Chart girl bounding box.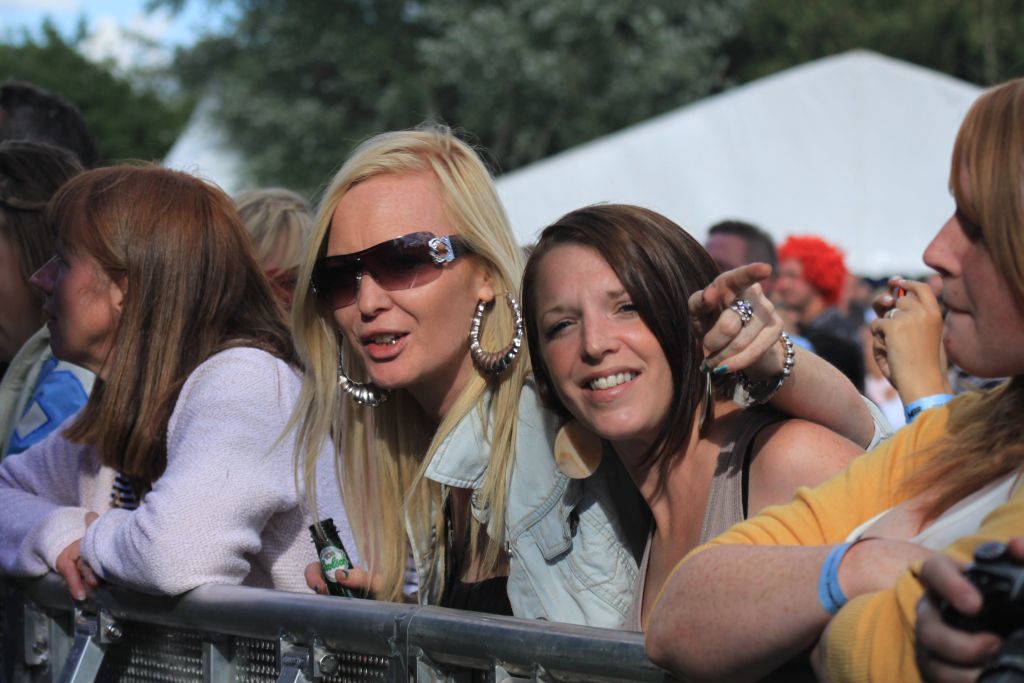
Charted: 0 153 416 682.
